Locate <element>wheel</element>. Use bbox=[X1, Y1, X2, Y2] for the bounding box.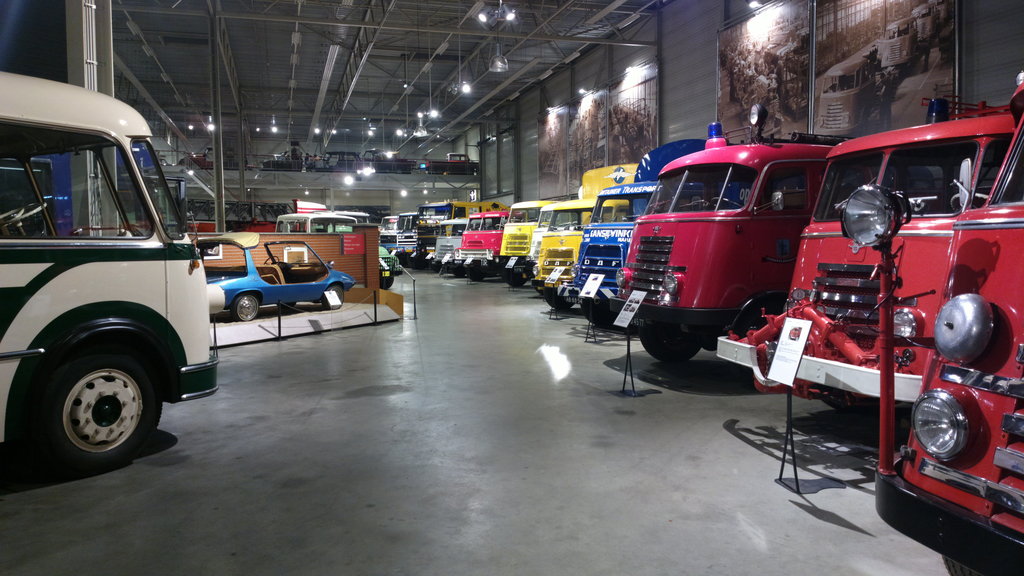
bbox=[395, 251, 410, 269].
